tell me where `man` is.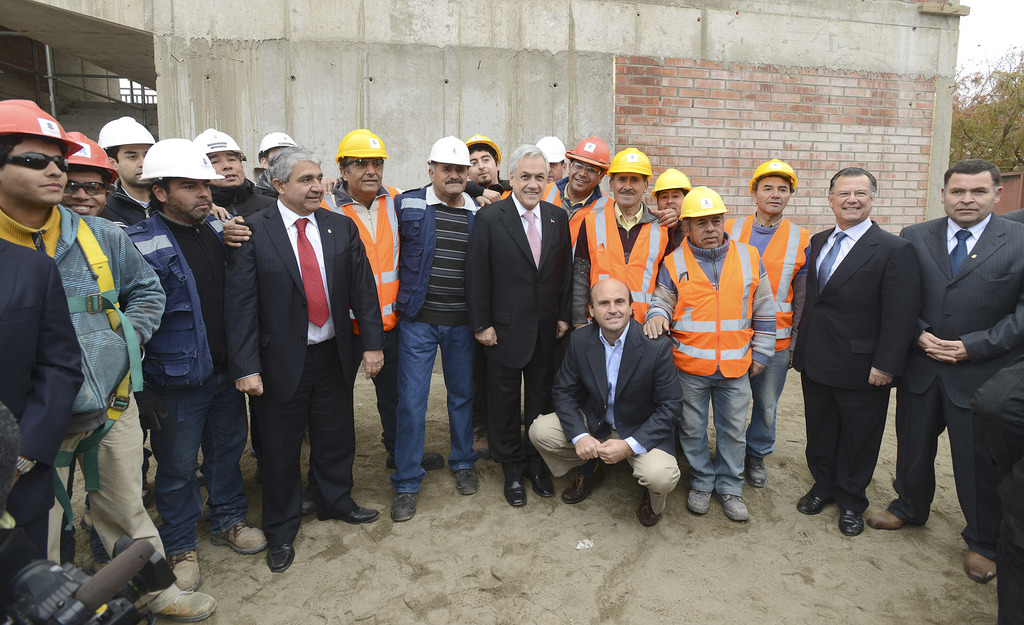
`man` is at bbox=[803, 139, 929, 544].
